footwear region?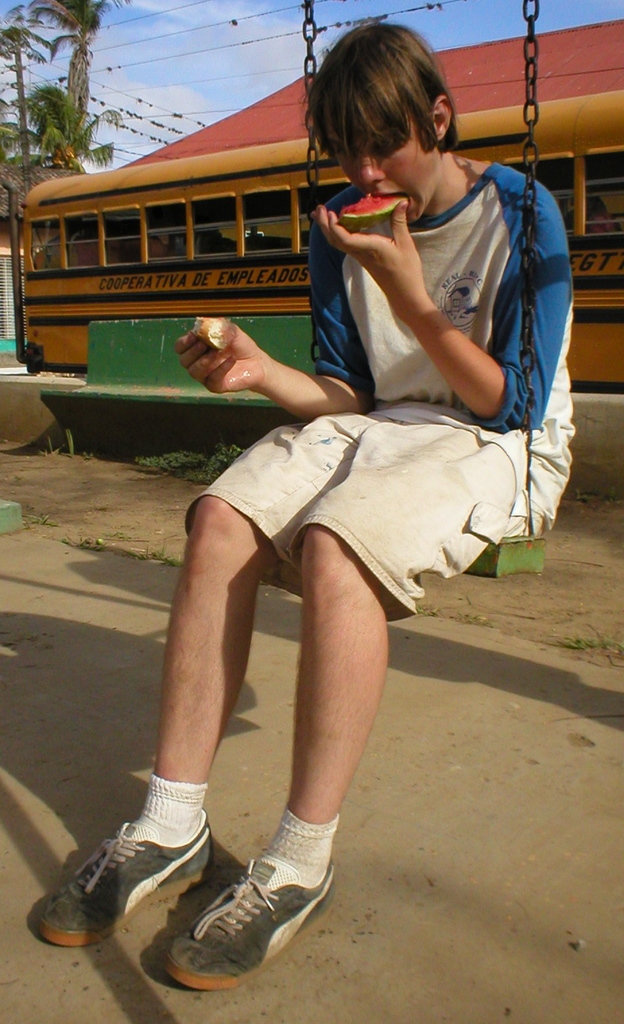
[left=24, top=817, right=208, bottom=947]
